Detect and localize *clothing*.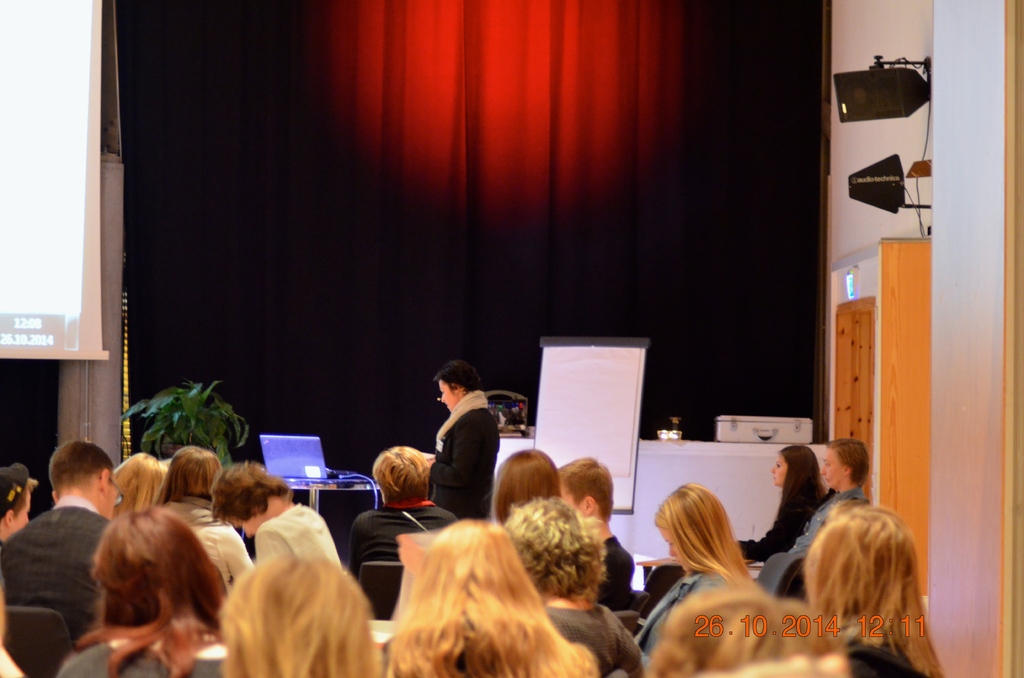
Localized at detection(162, 491, 257, 596).
